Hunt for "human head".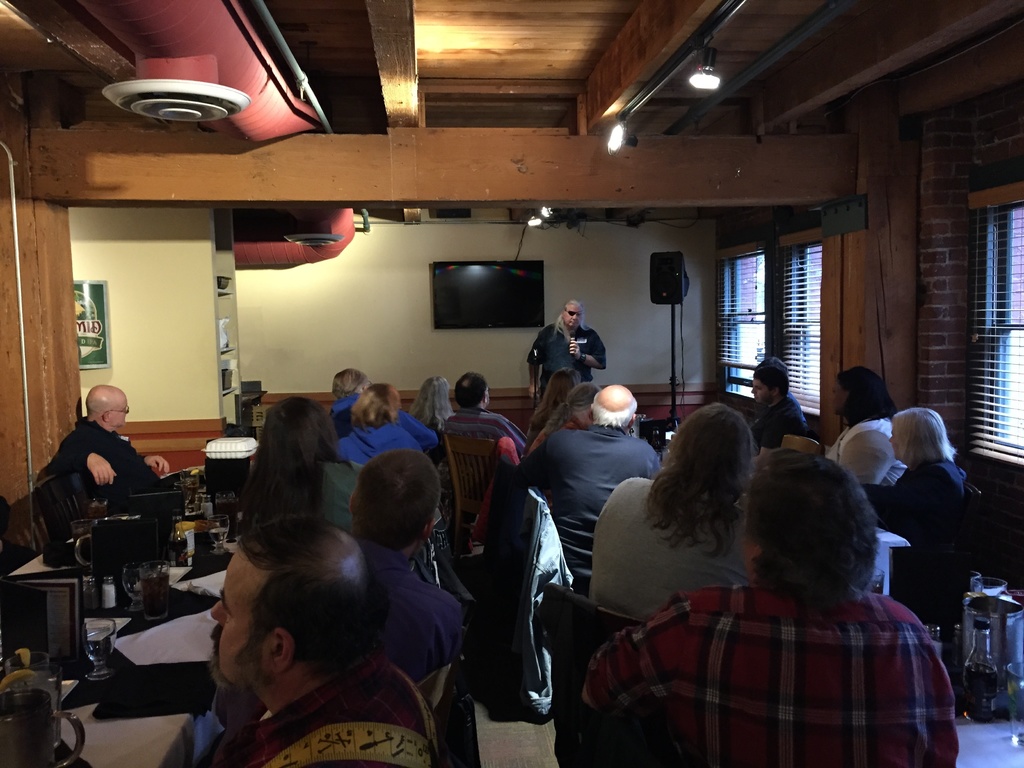
Hunted down at x1=410 y1=373 x2=449 y2=412.
